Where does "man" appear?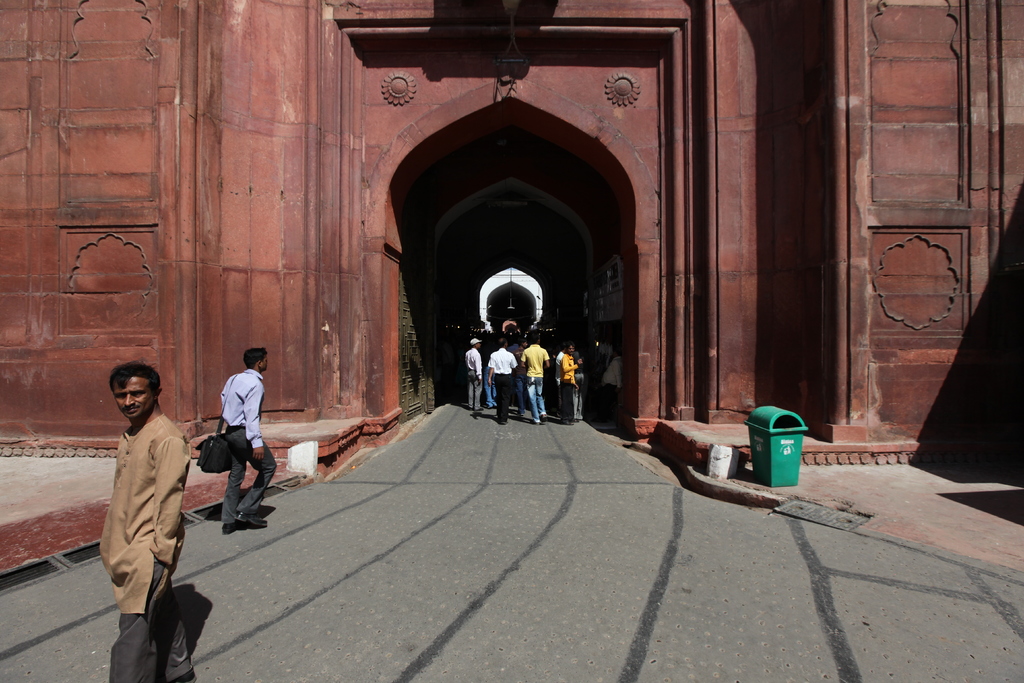
Appears at [left=485, top=337, right=516, bottom=425].
